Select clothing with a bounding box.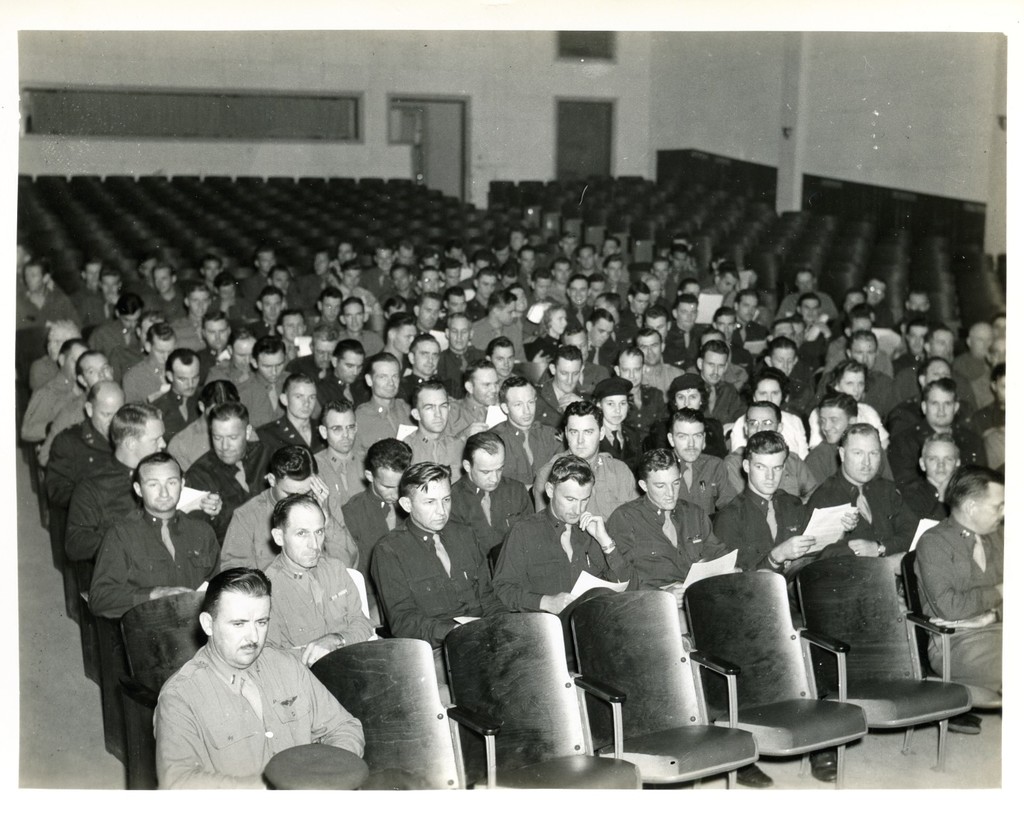
l=731, t=439, r=808, b=490.
